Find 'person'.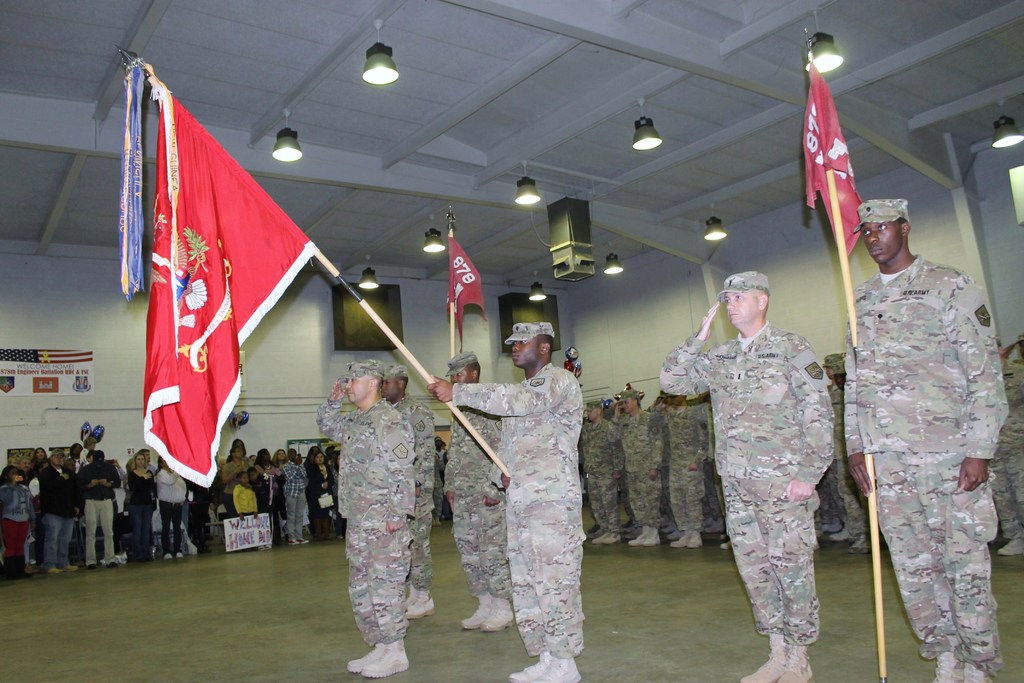
[433,352,515,632].
